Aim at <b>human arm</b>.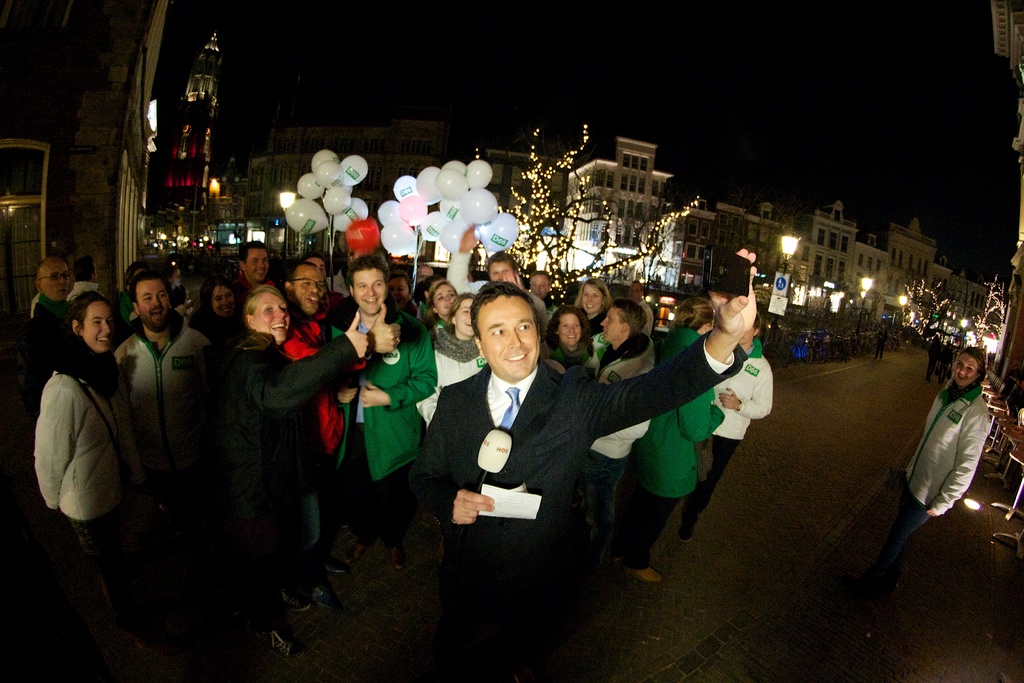
Aimed at select_region(366, 302, 402, 357).
